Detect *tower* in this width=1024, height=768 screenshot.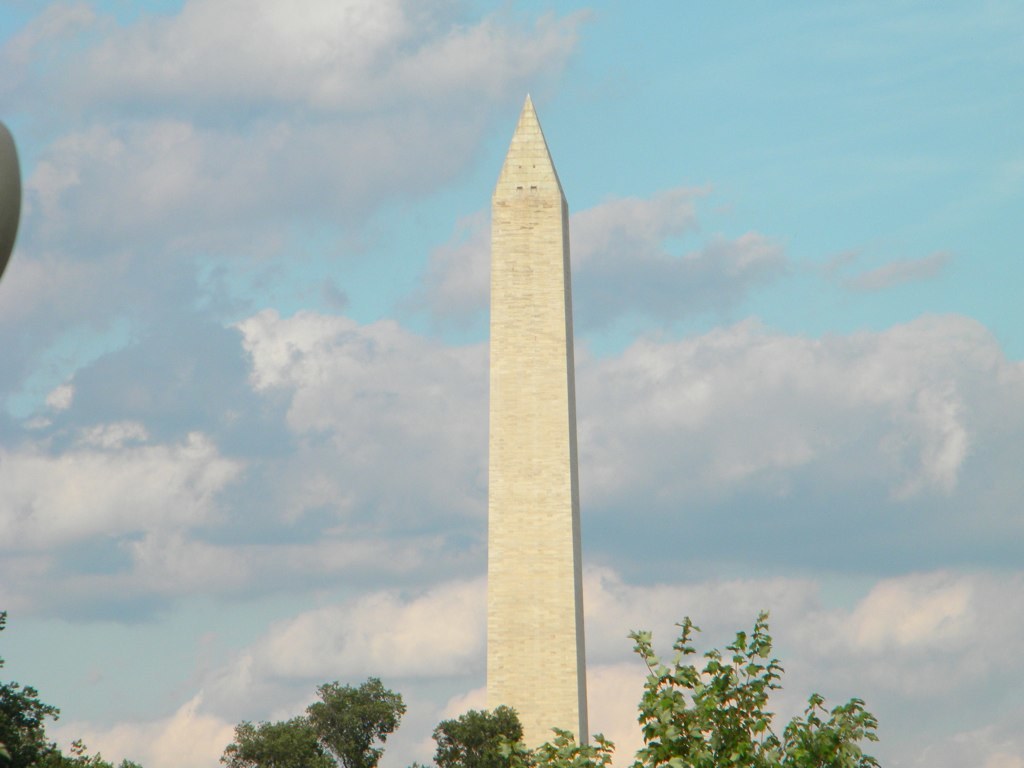
Detection: box(443, 78, 607, 690).
